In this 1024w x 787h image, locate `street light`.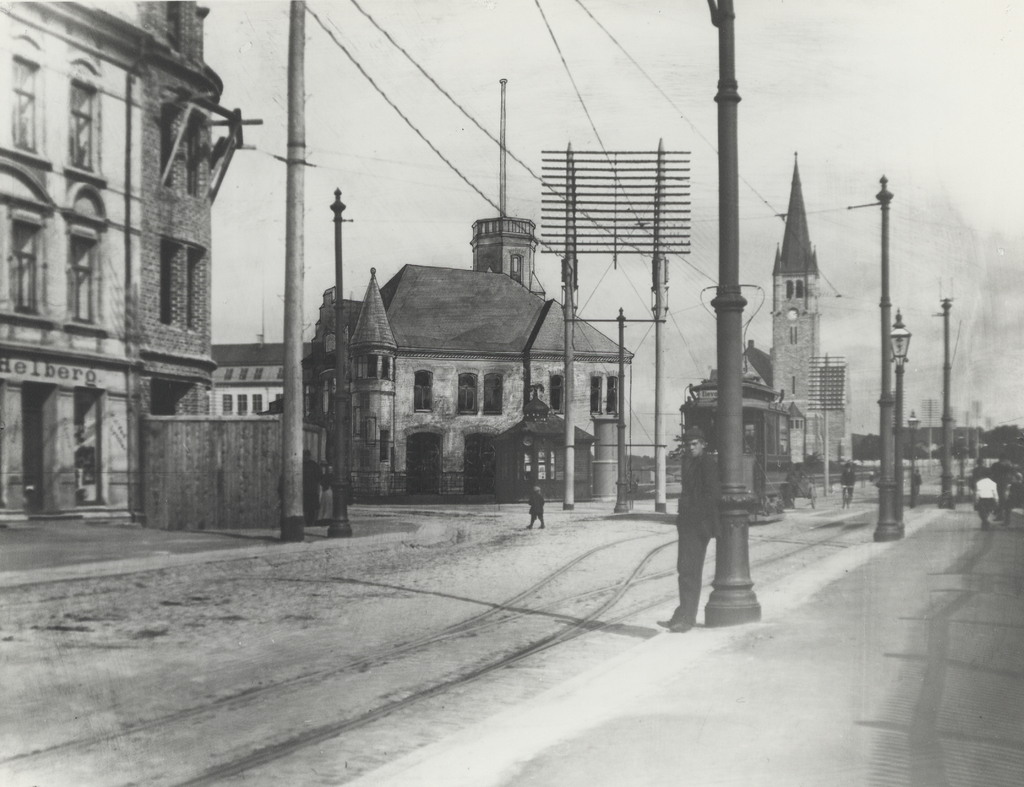
Bounding box: left=810, top=351, right=851, bottom=498.
